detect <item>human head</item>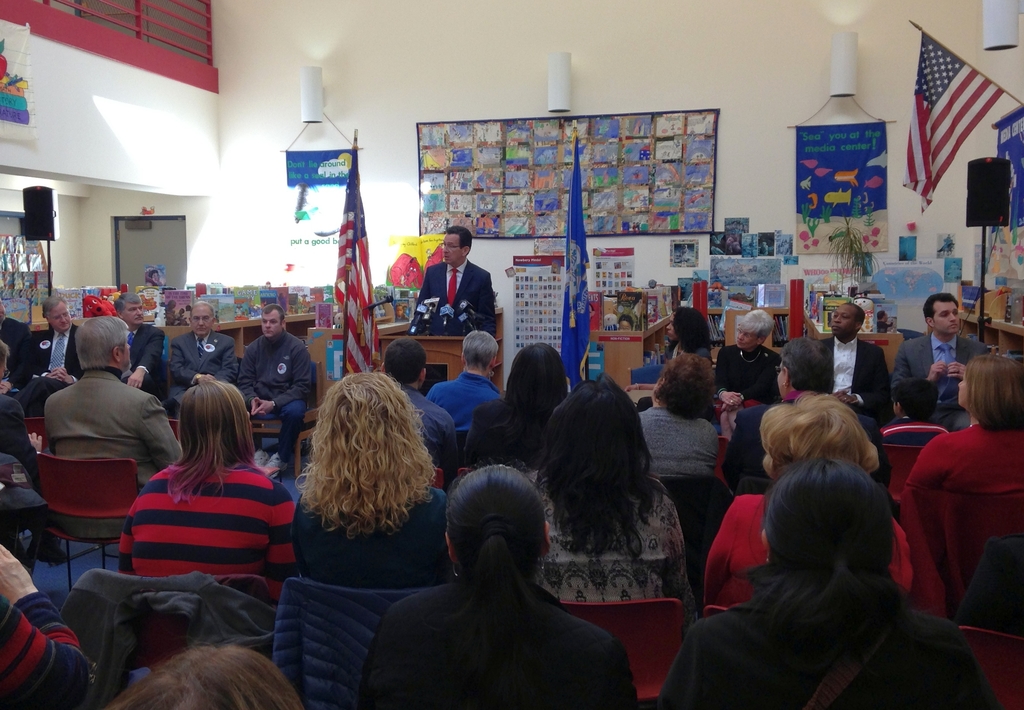
<bbox>761, 392, 879, 479</bbox>
